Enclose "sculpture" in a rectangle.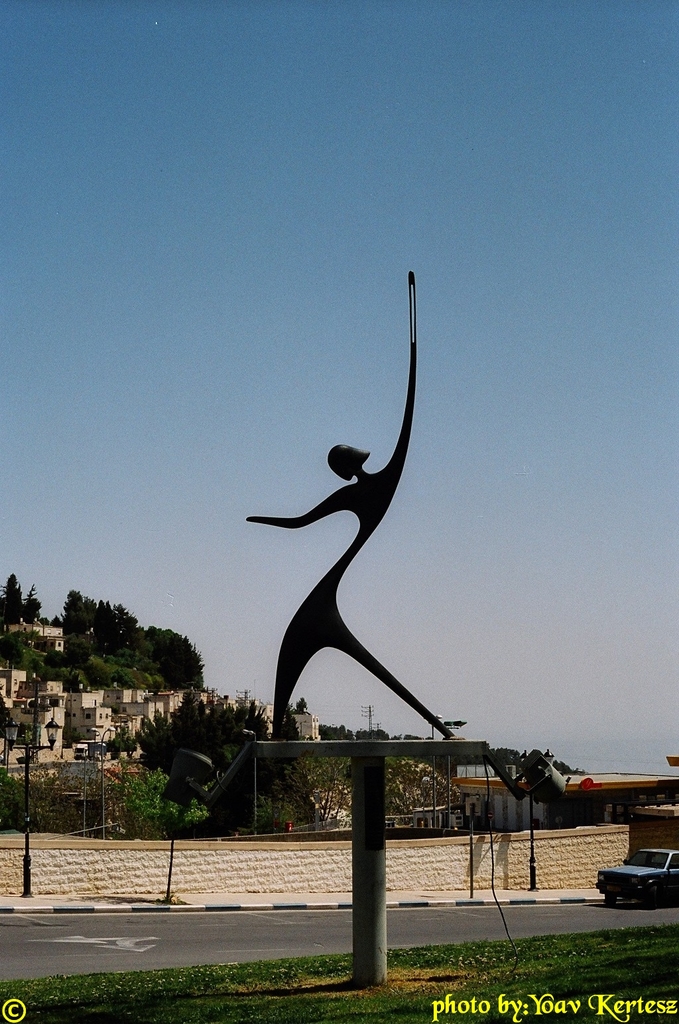
(x1=249, y1=282, x2=450, y2=797).
